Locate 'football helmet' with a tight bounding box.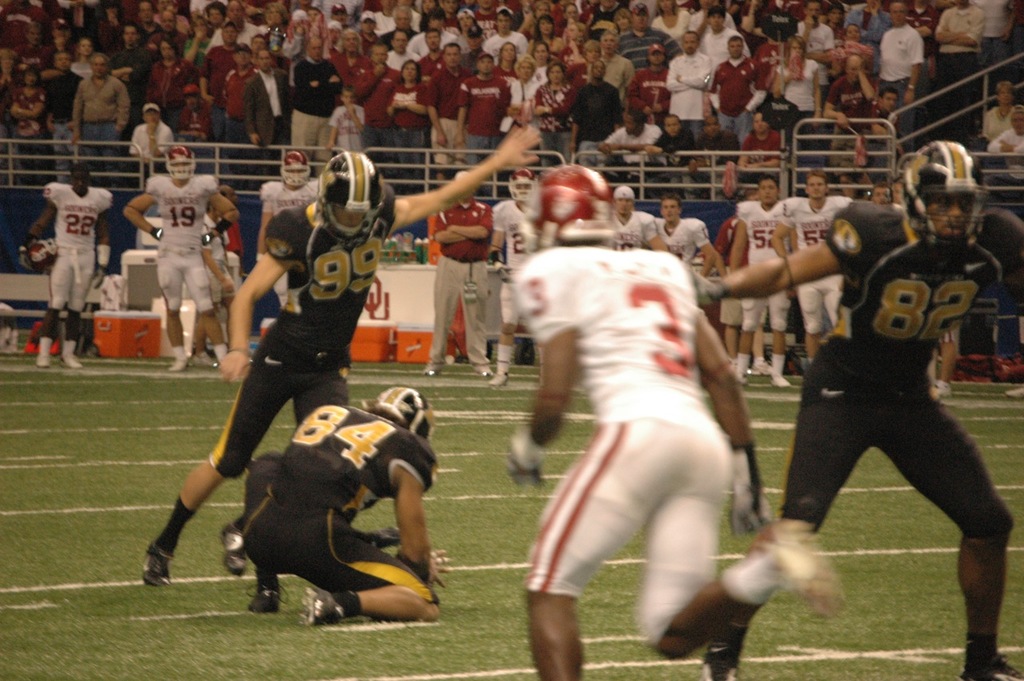
region(509, 166, 534, 202).
